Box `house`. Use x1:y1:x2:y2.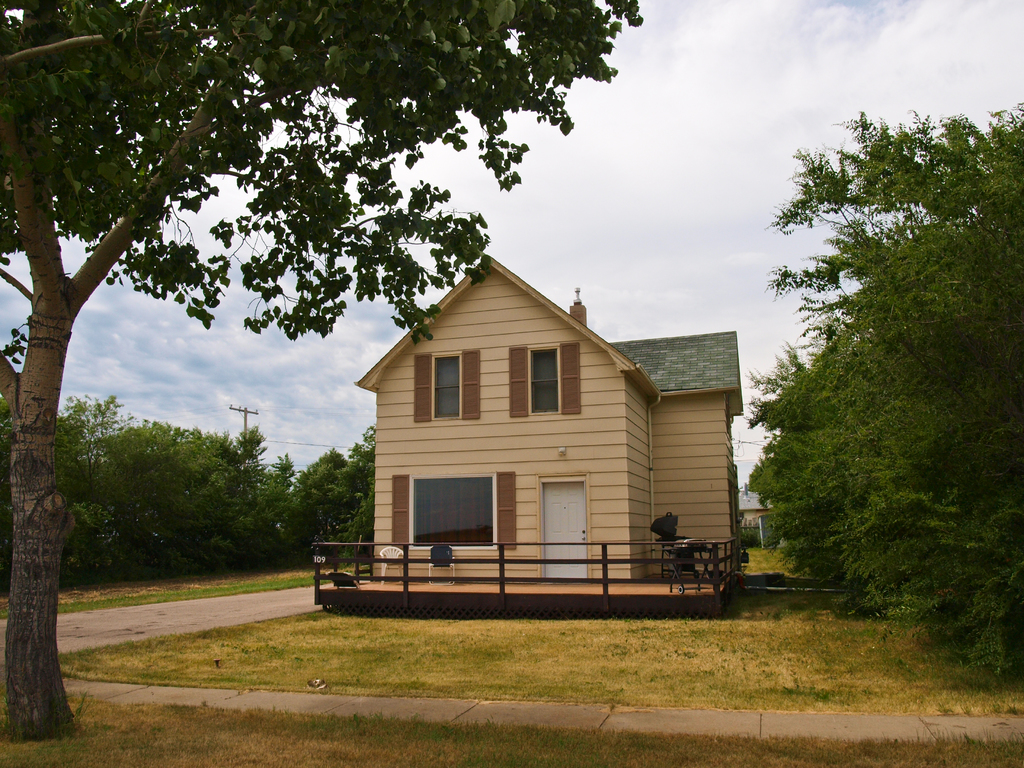
355:252:743:589.
